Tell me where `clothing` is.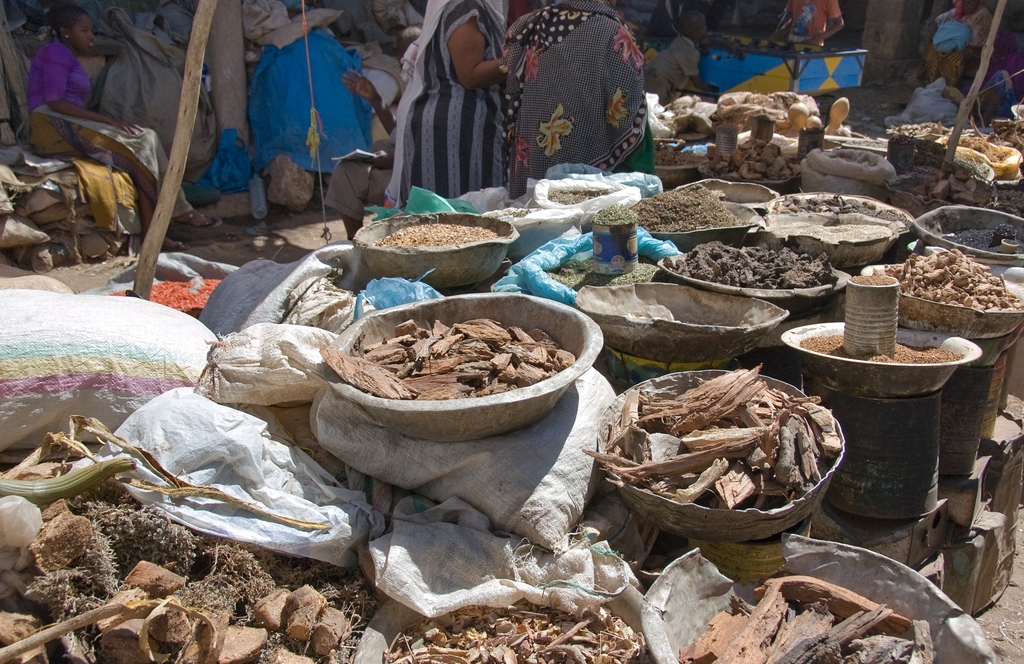
`clothing` is at <box>26,43,193,221</box>.
